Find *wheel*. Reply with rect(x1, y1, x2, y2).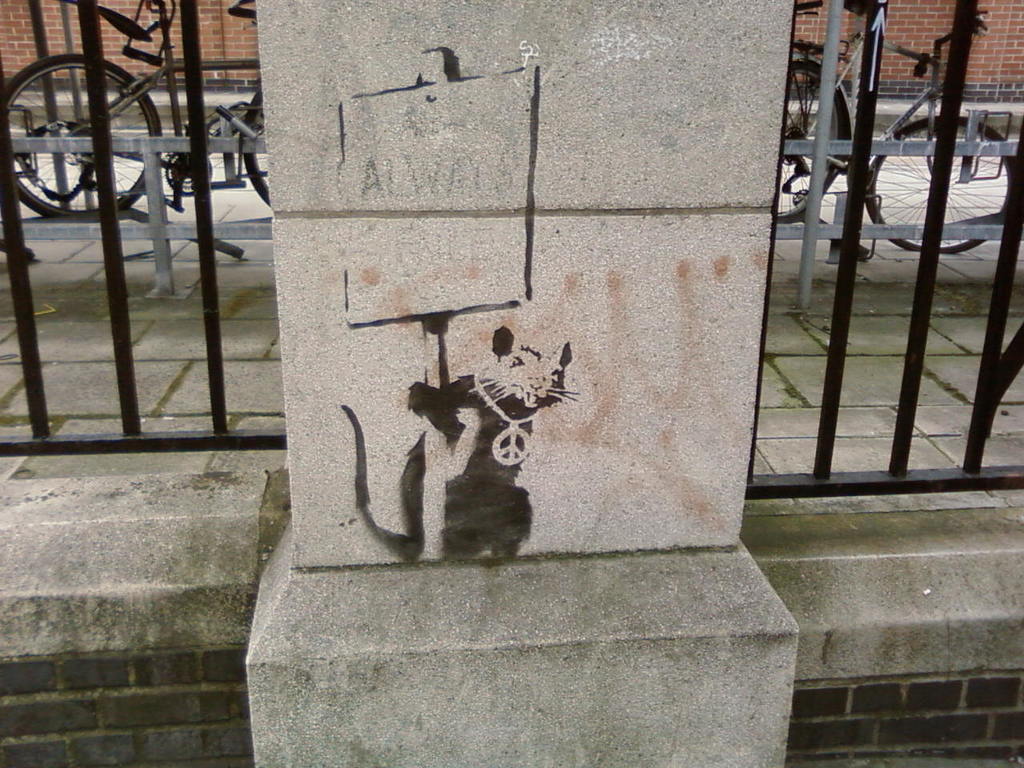
rect(493, 425, 530, 464).
